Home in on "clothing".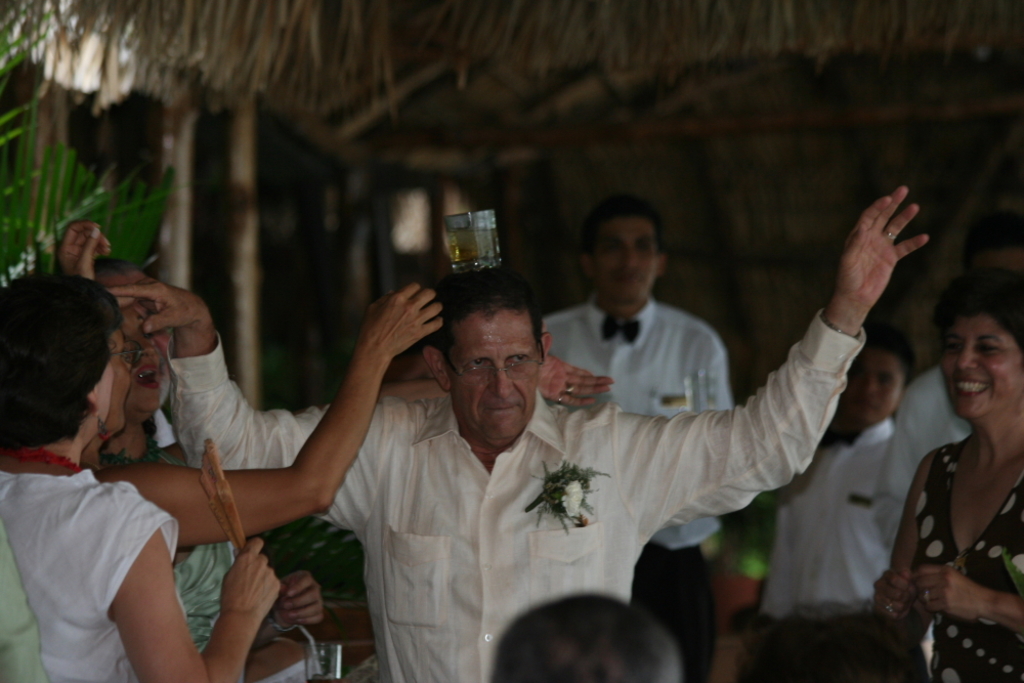
Homed in at bbox=(0, 453, 187, 682).
